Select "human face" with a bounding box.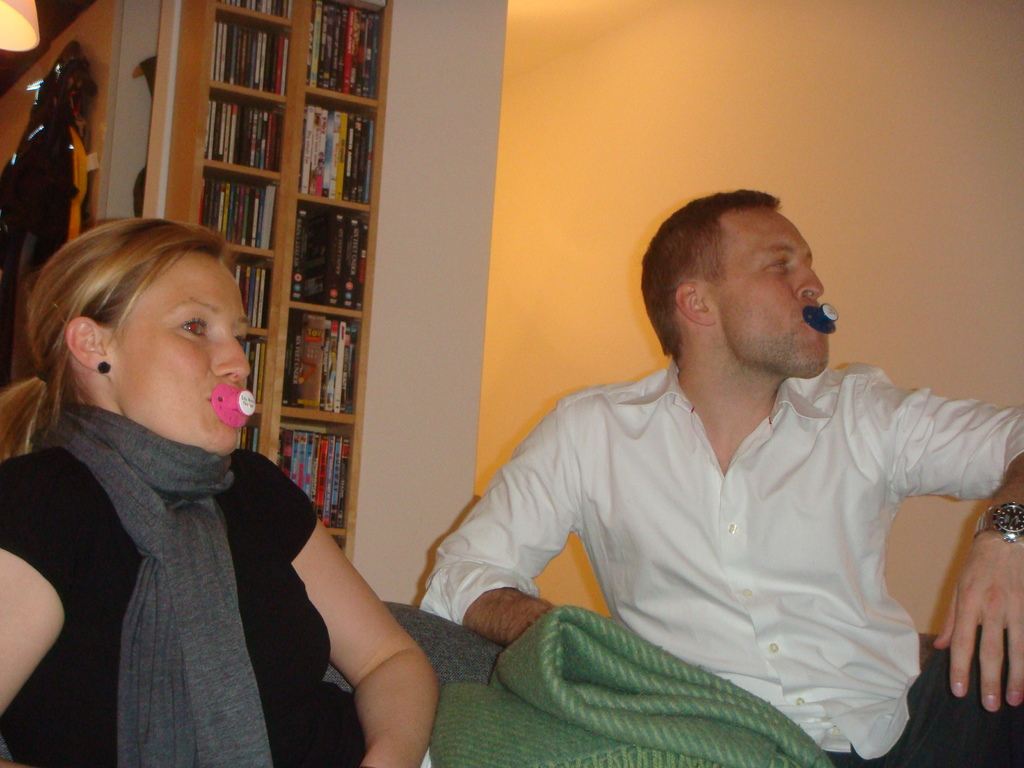
select_region(719, 206, 829, 382).
